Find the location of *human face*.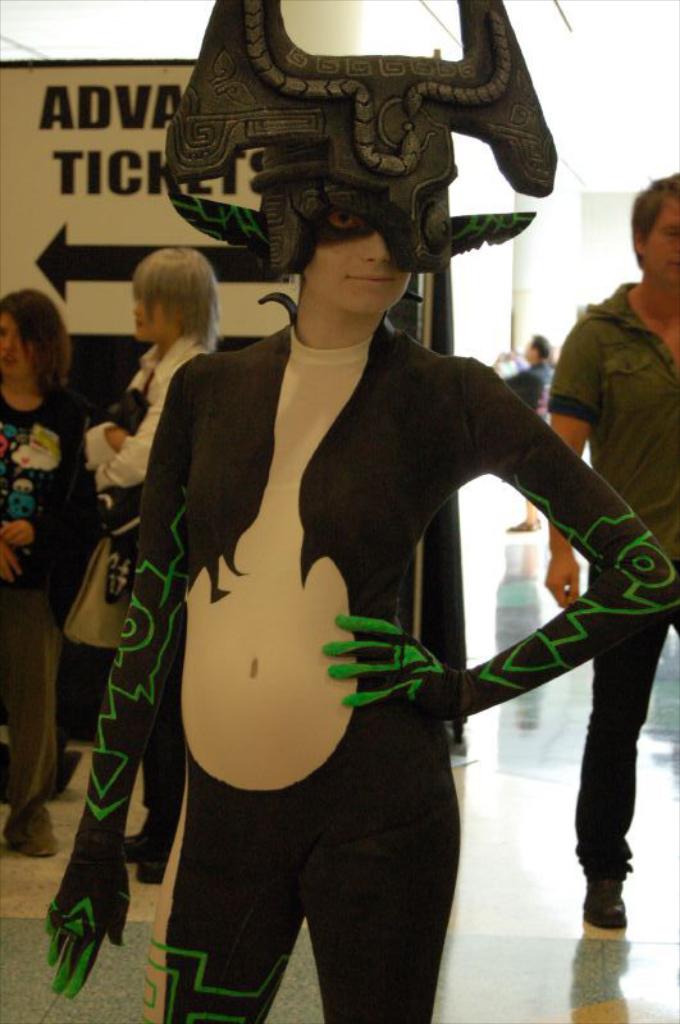
Location: [left=131, top=282, right=177, bottom=340].
